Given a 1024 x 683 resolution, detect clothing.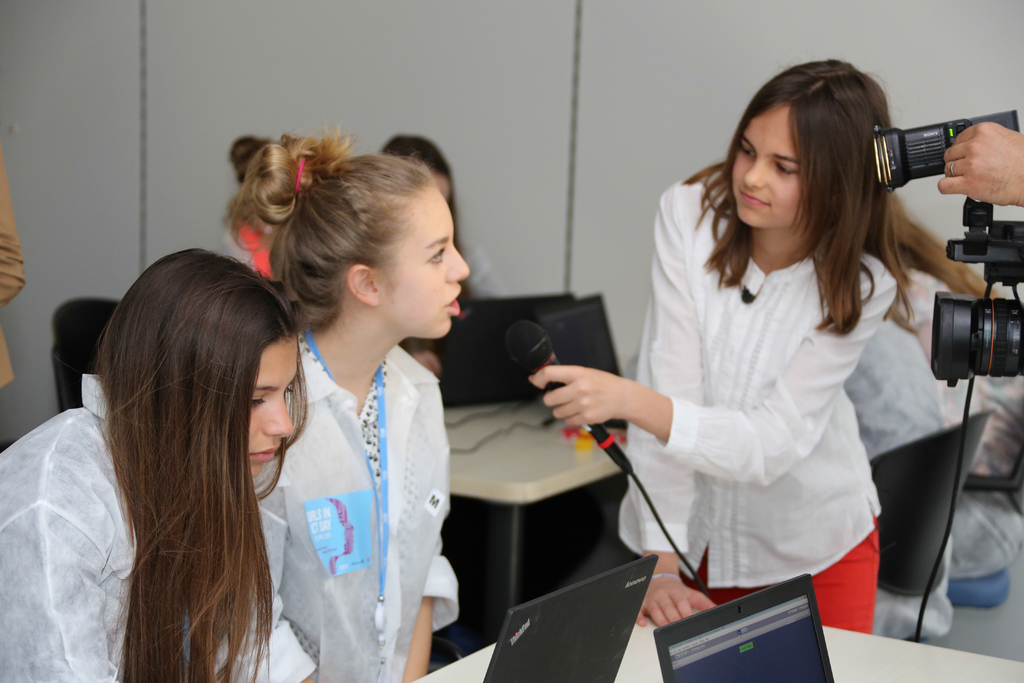
detection(236, 322, 463, 682).
